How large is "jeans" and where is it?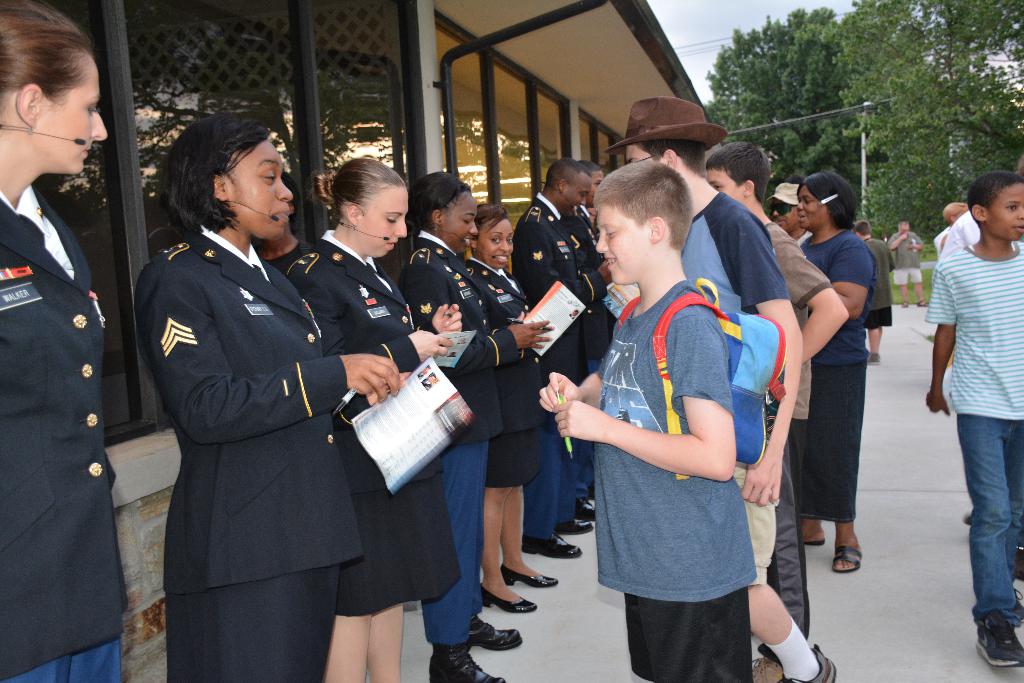
Bounding box: 0, 643, 125, 682.
